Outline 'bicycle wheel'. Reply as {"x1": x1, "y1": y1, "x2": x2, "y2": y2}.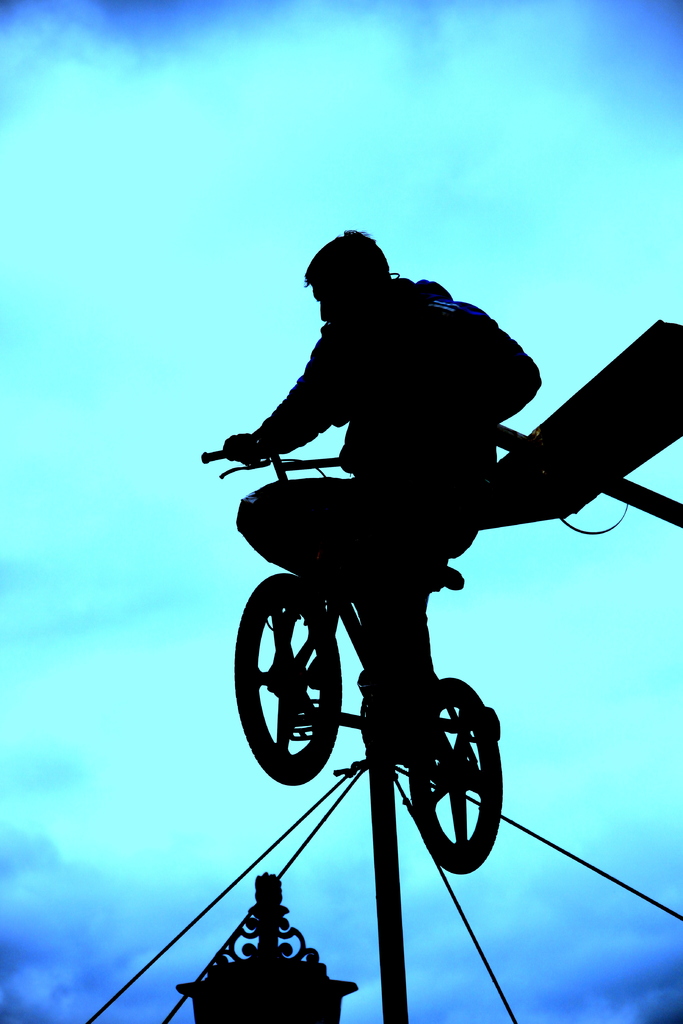
{"x1": 409, "y1": 674, "x2": 498, "y2": 877}.
